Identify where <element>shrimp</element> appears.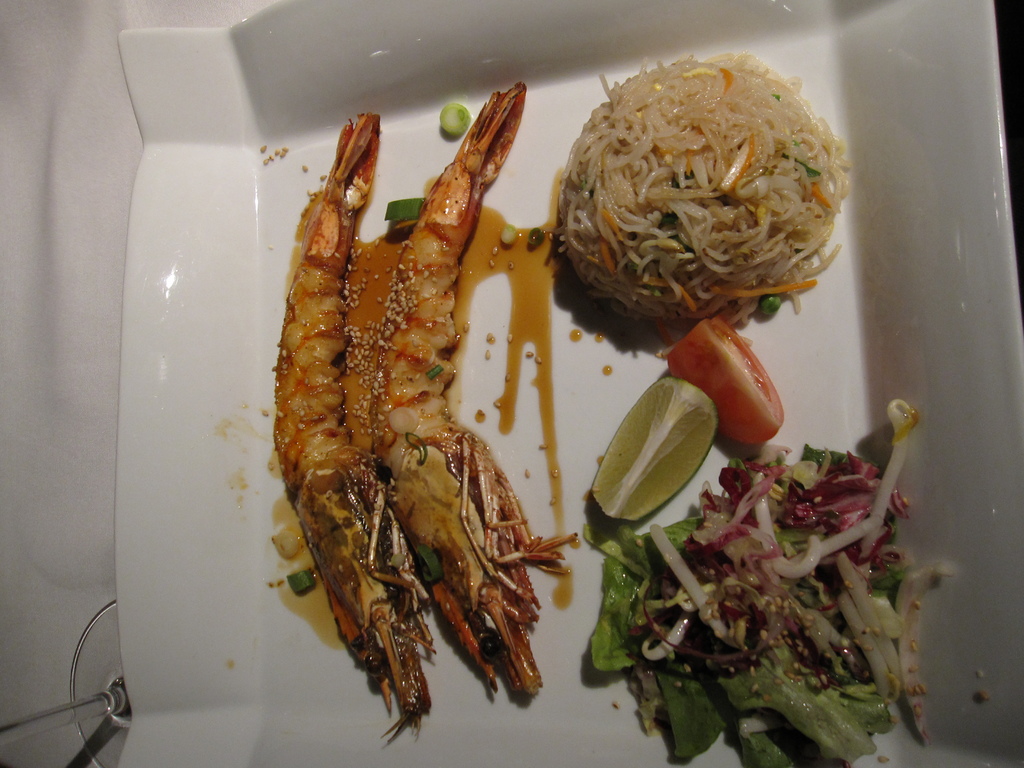
Appears at crop(272, 109, 436, 721).
